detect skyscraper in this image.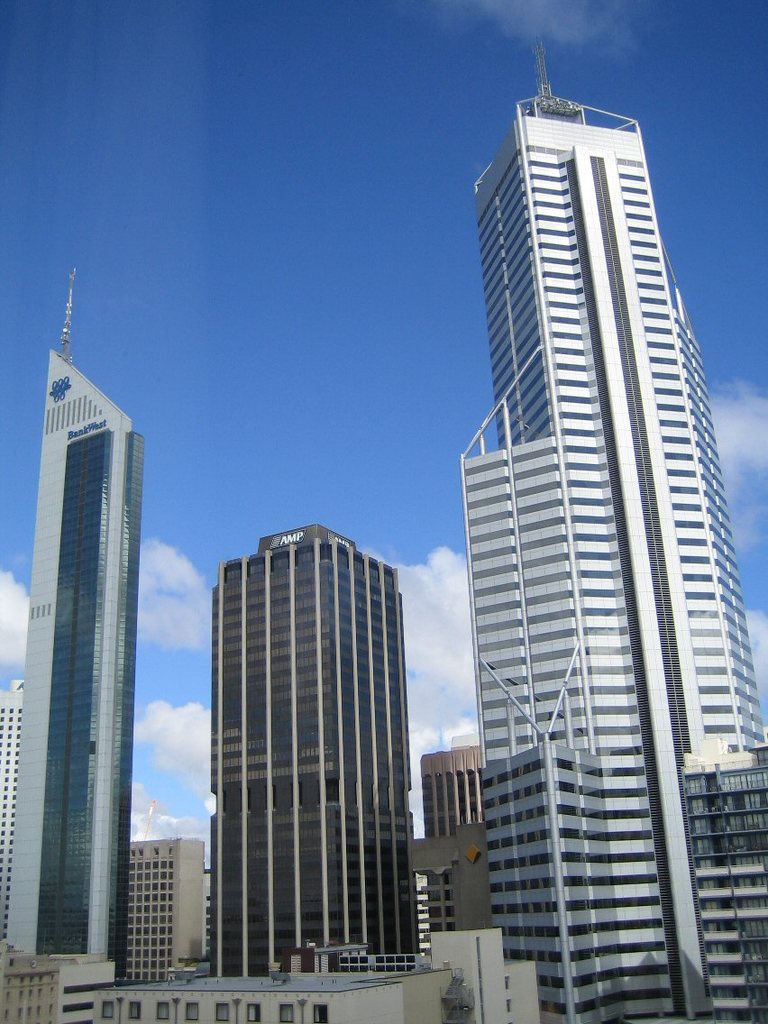
Detection: (left=9, top=280, right=141, bottom=985).
